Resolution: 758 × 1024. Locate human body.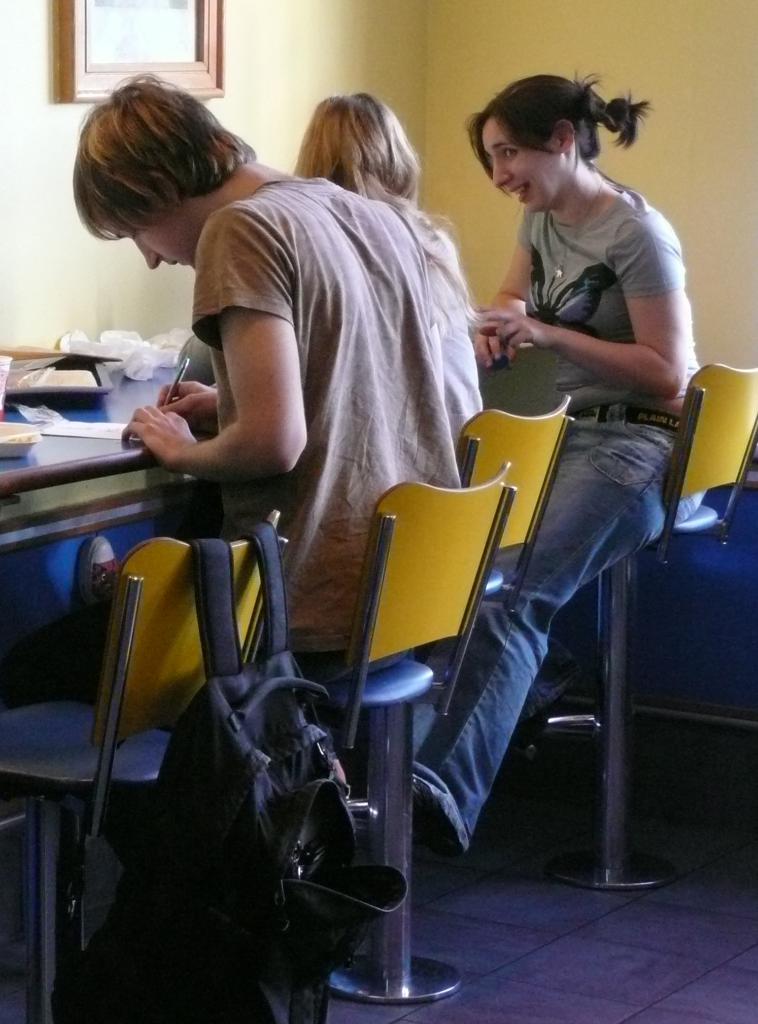
[x1=459, y1=85, x2=696, y2=698].
